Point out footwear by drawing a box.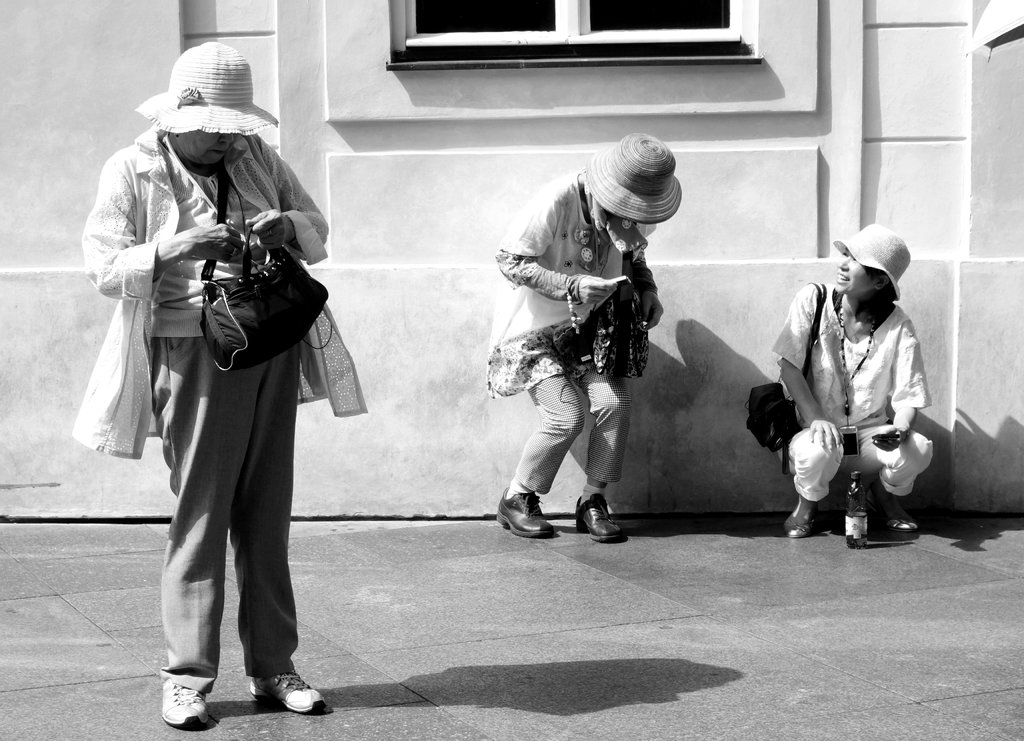
x1=227, y1=651, x2=309, y2=719.
